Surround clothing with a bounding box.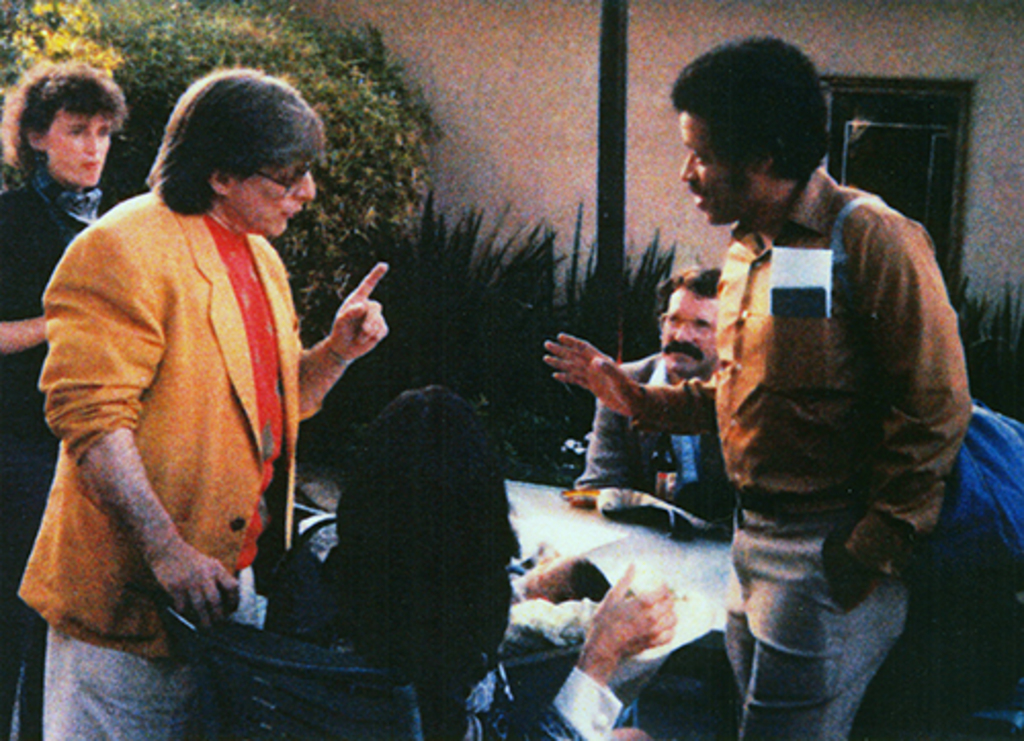
[x1=20, y1=197, x2=324, y2=739].
